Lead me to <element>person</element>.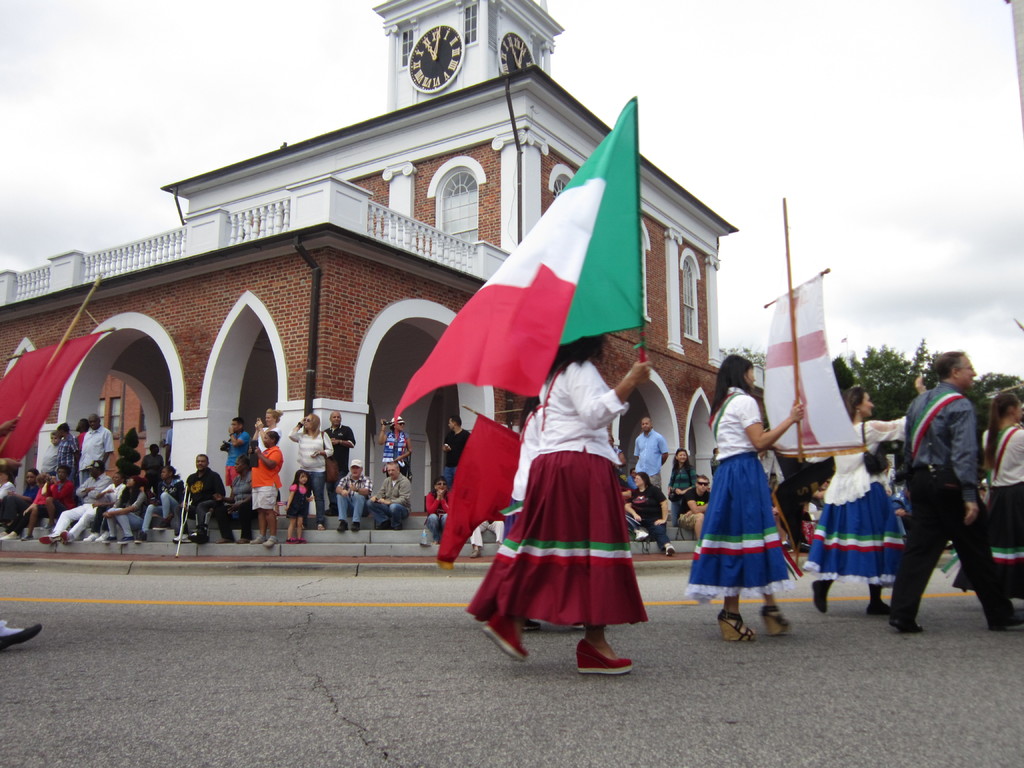
Lead to [x1=440, y1=415, x2=475, y2=485].
